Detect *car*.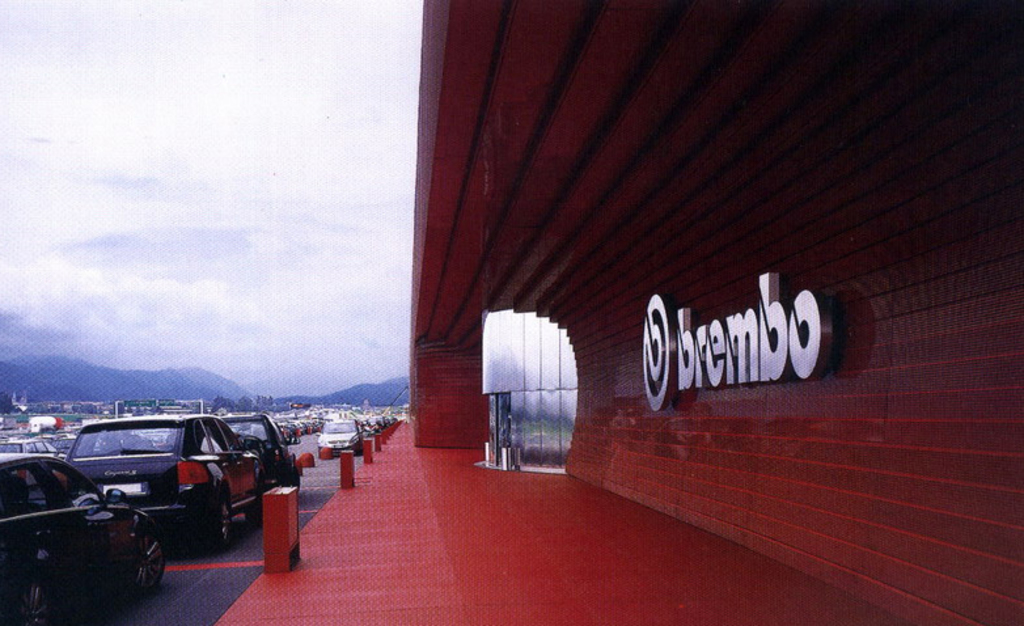
Detected at 206/405/310/516.
